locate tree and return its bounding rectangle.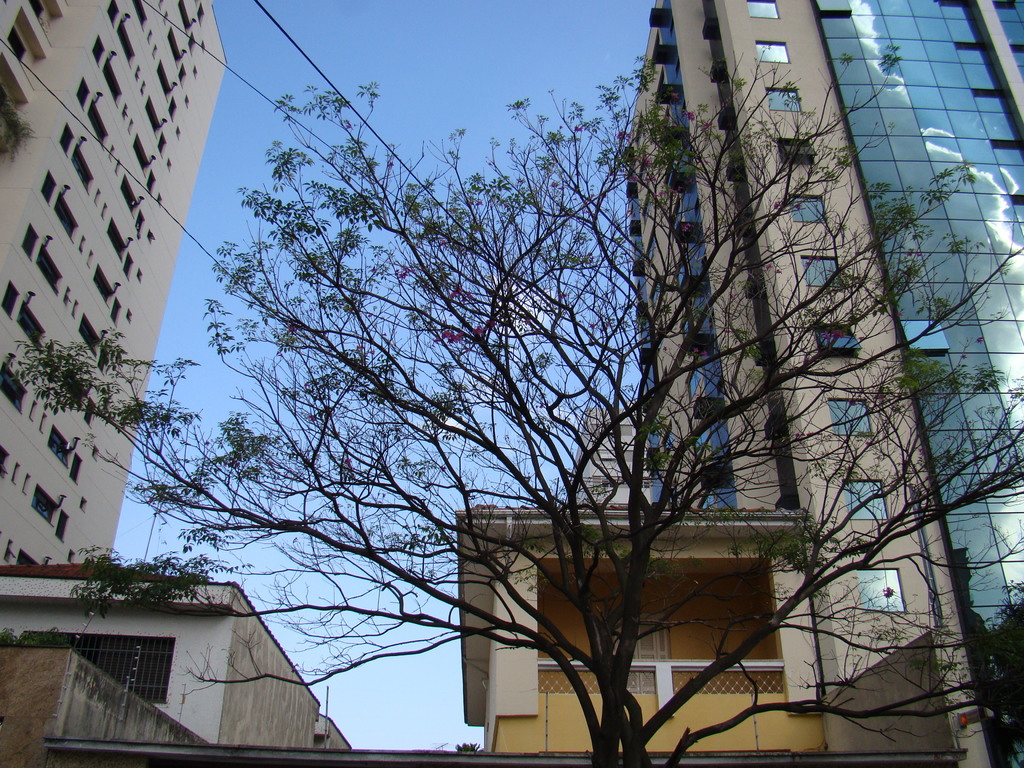
90/0/962/767.
